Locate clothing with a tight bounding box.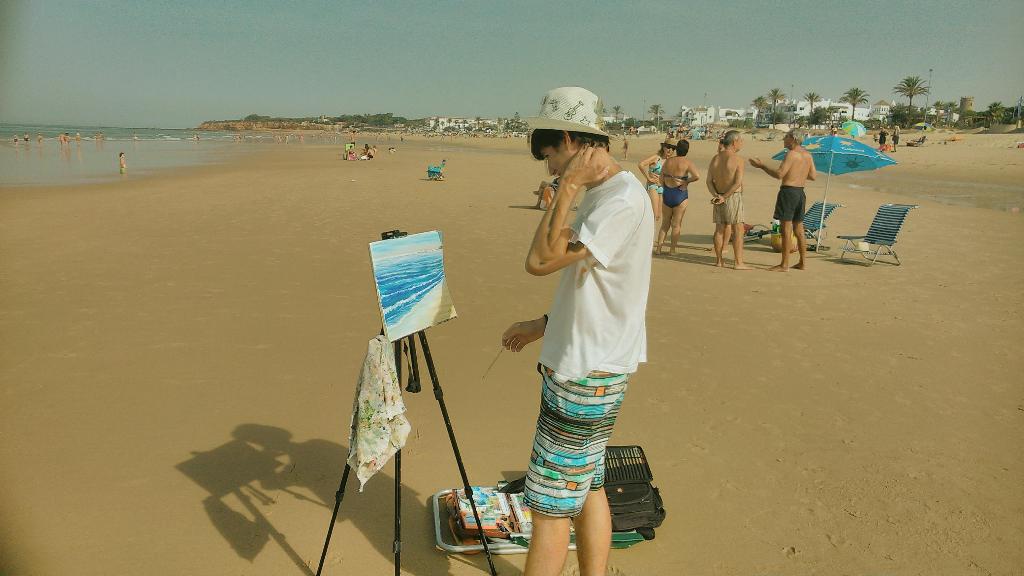
bbox=[517, 131, 656, 498].
